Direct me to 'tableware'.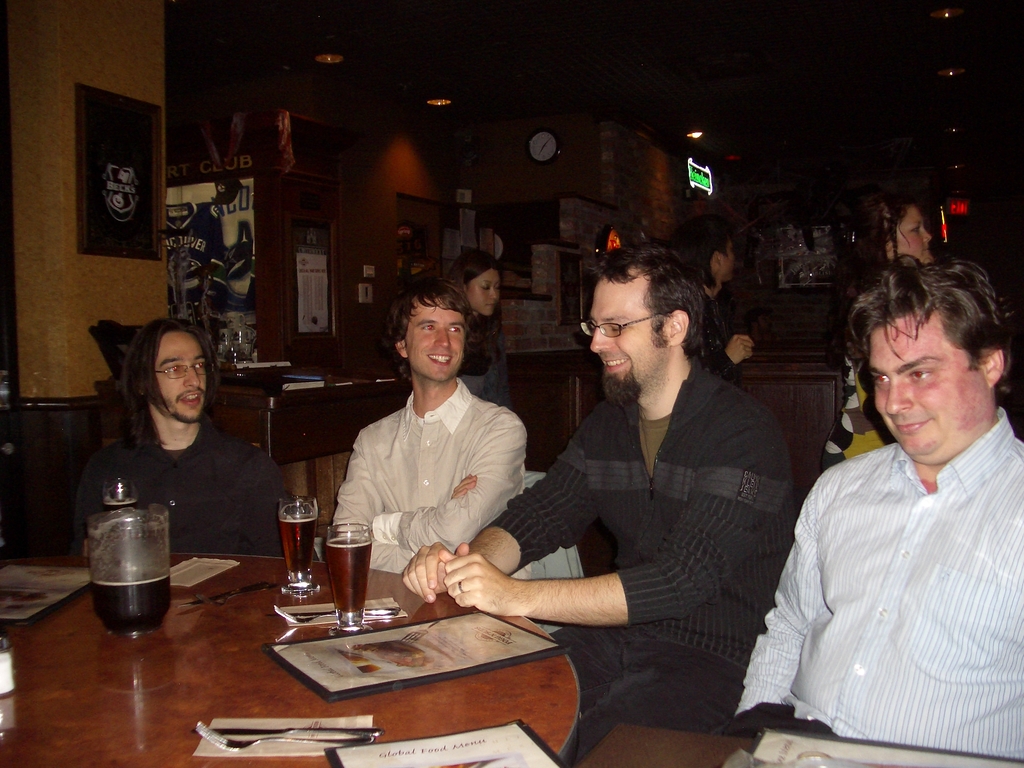
Direction: [183, 582, 270, 605].
